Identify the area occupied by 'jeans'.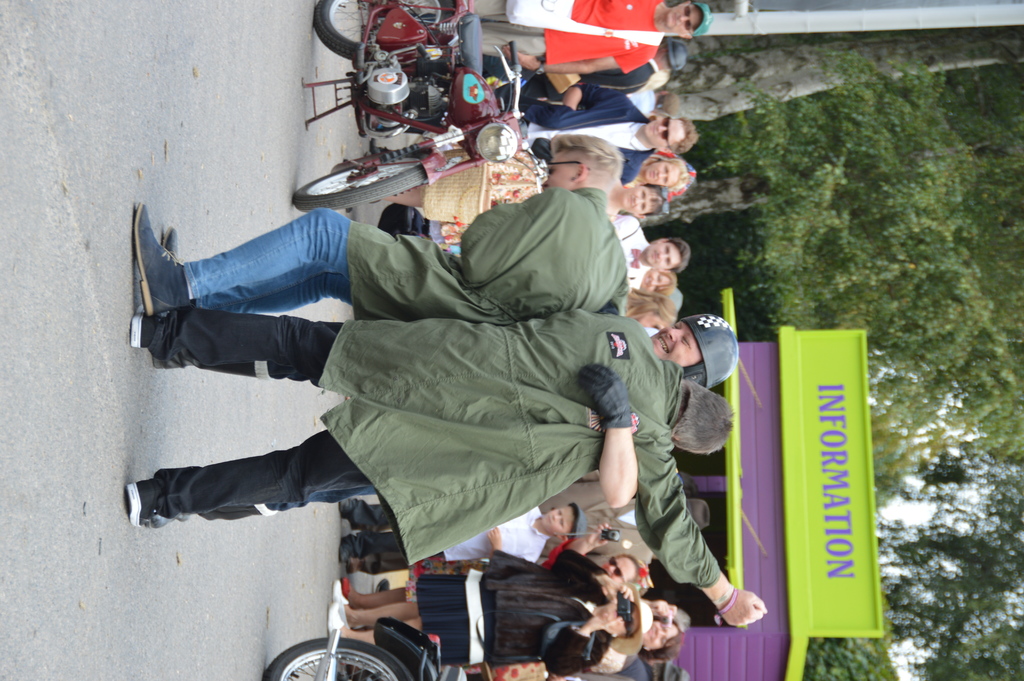
Area: 354 481 401 557.
